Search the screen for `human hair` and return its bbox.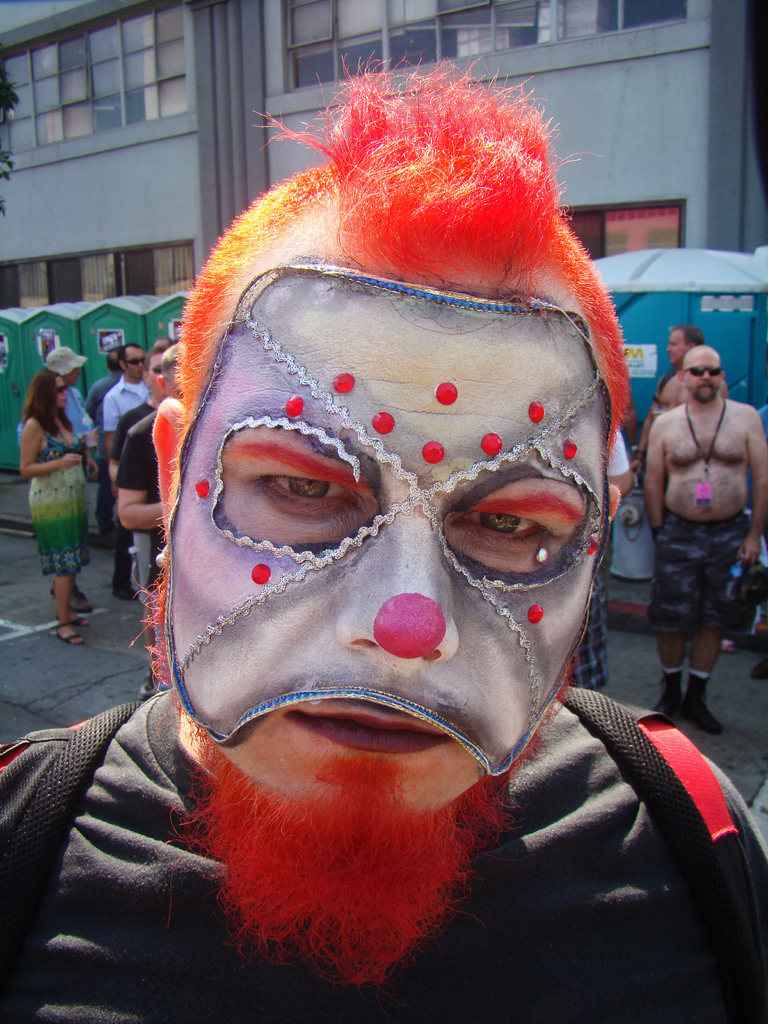
Found: locate(159, 342, 177, 382).
